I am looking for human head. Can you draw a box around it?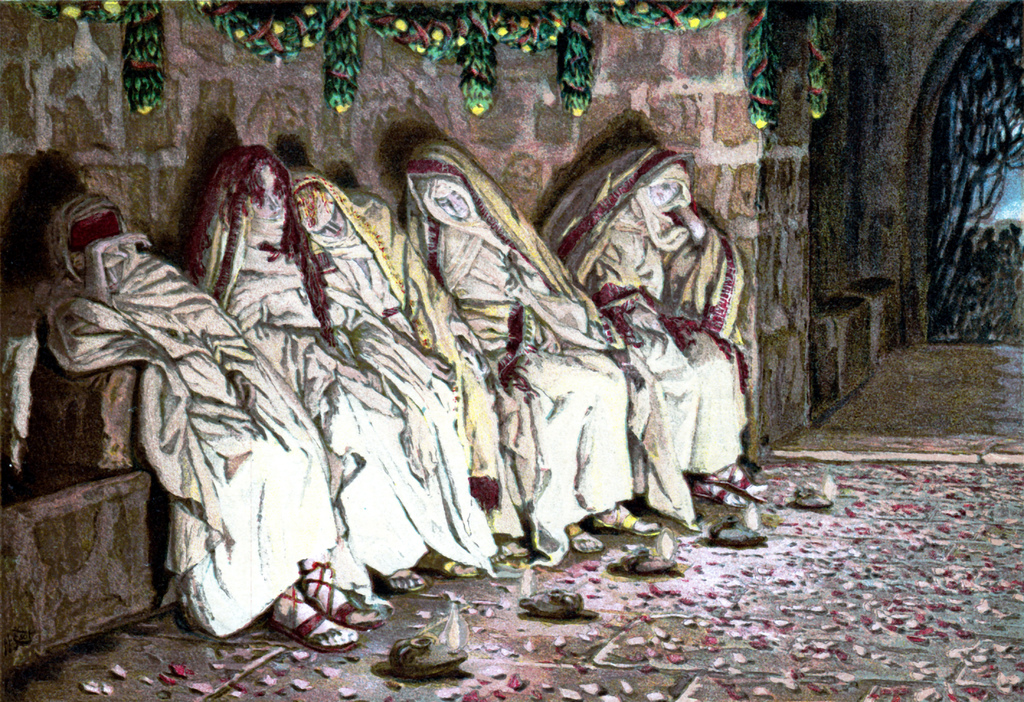
Sure, the bounding box is (636,159,684,214).
